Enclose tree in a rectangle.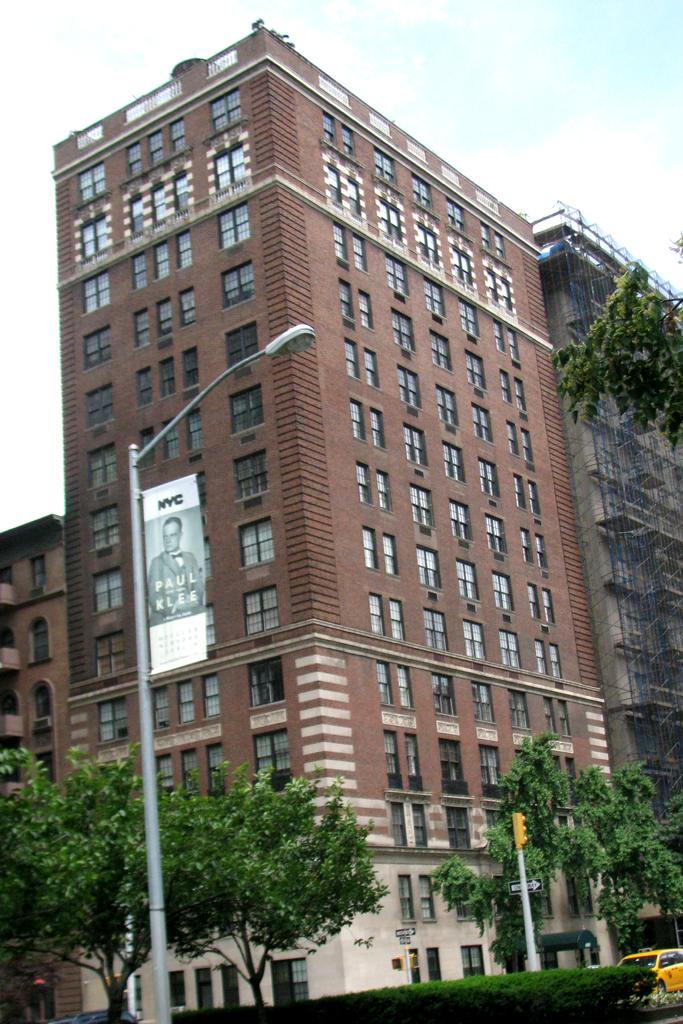
crop(547, 240, 682, 442).
